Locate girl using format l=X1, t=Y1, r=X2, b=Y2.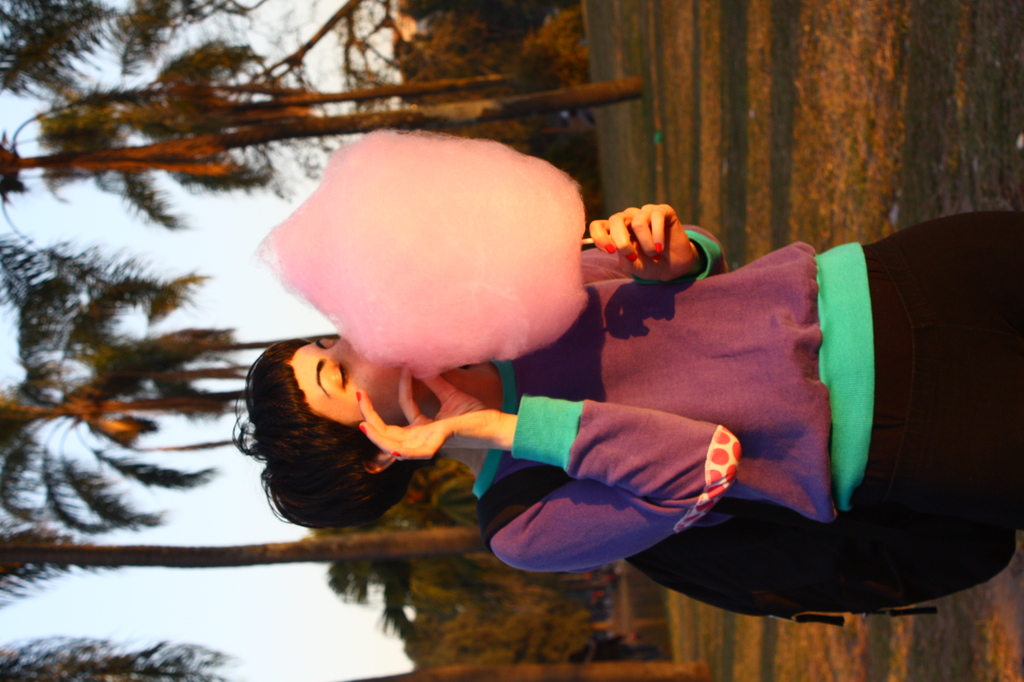
l=227, t=203, r=1023, b=576.
